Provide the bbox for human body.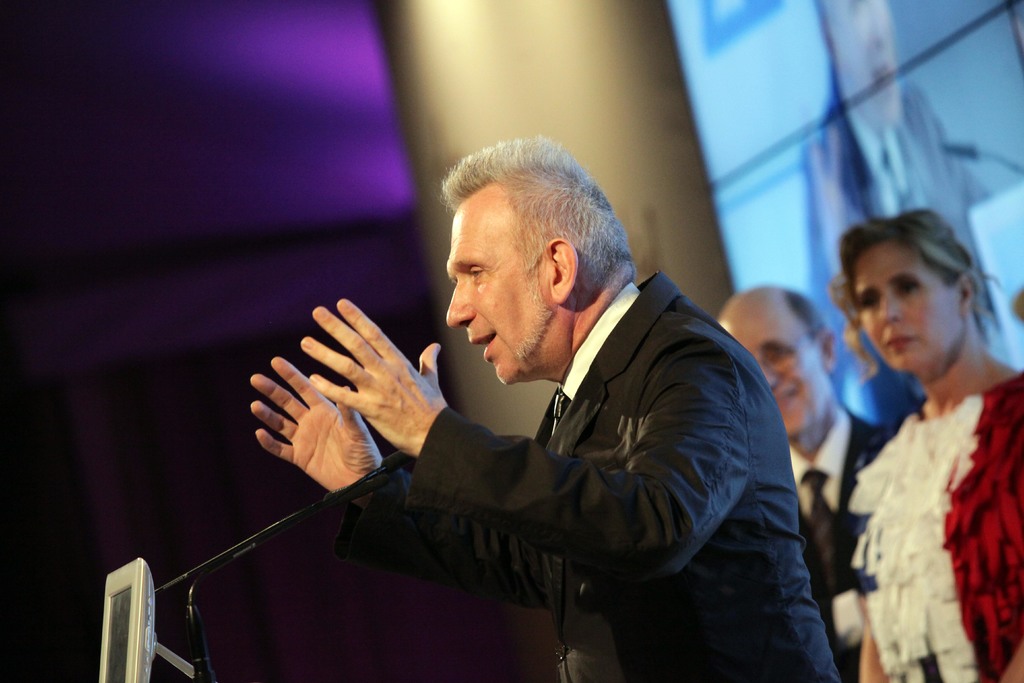
detection(710, 280, 913, 682).
